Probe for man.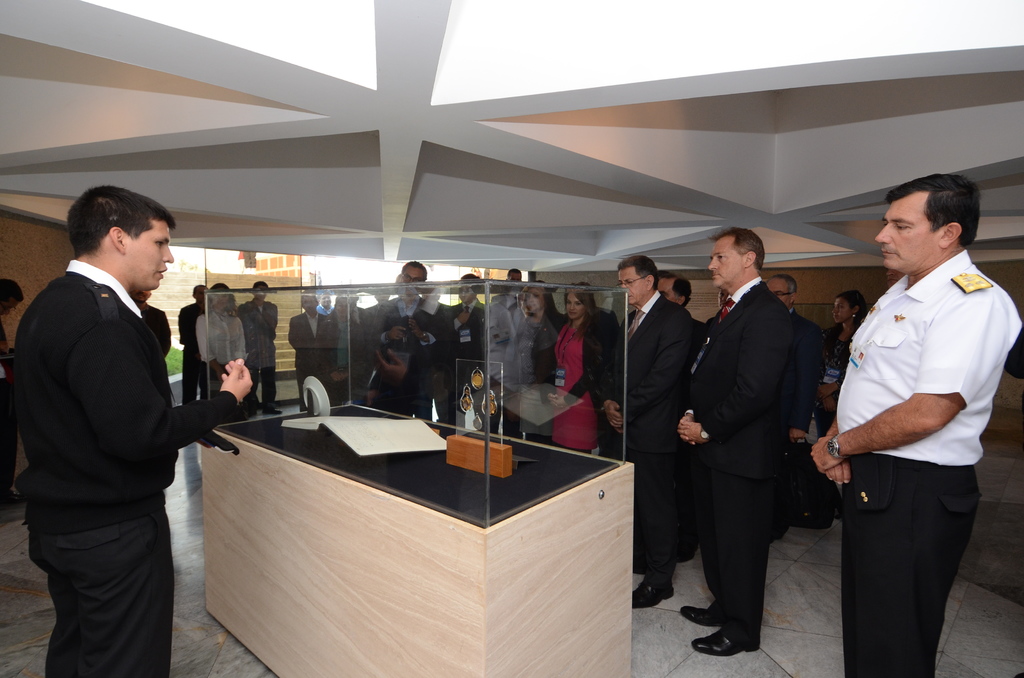
Probe result: crop(811, 159, 1000, 677).
